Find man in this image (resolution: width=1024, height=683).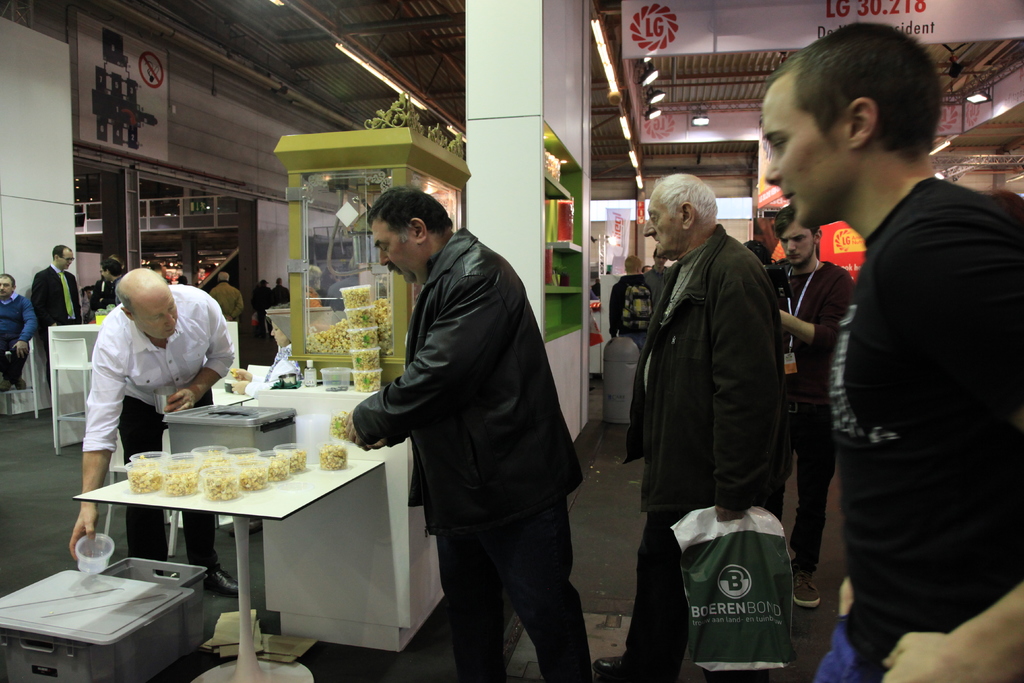
{"x1": 762, "y1": 206, "x2": 855, "y2": 609}.
